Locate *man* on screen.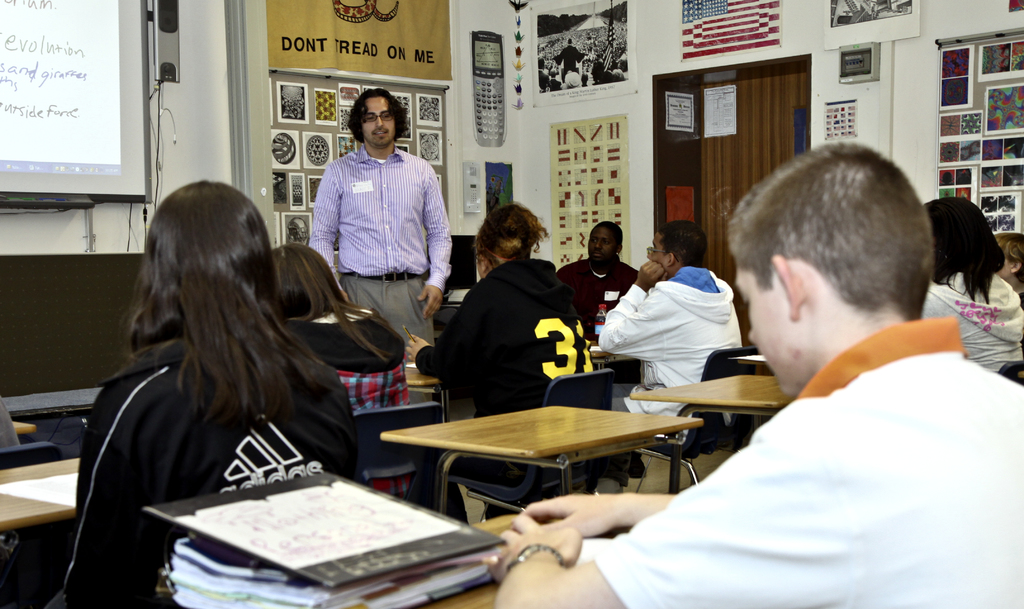
On screen at left=596, top=220, right=740, bottom=437.
